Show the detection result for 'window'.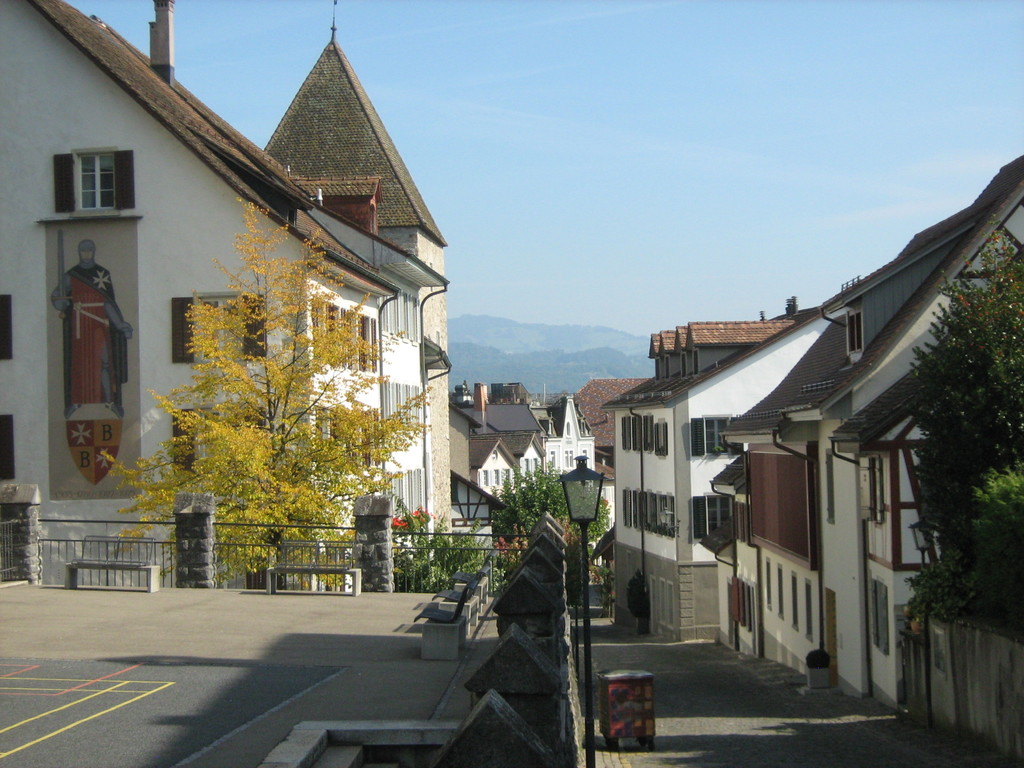
x1=1 y1=415 x2=13 y2=479.
